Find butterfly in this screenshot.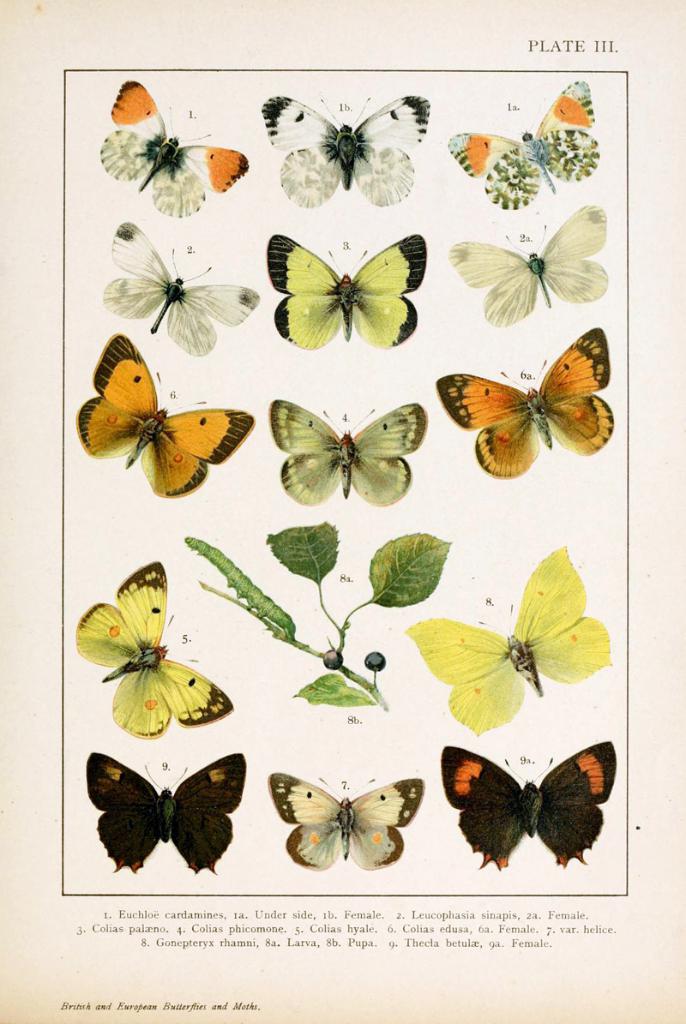
The bounding box for butterfly is crop(261, 90, 432, 208).
